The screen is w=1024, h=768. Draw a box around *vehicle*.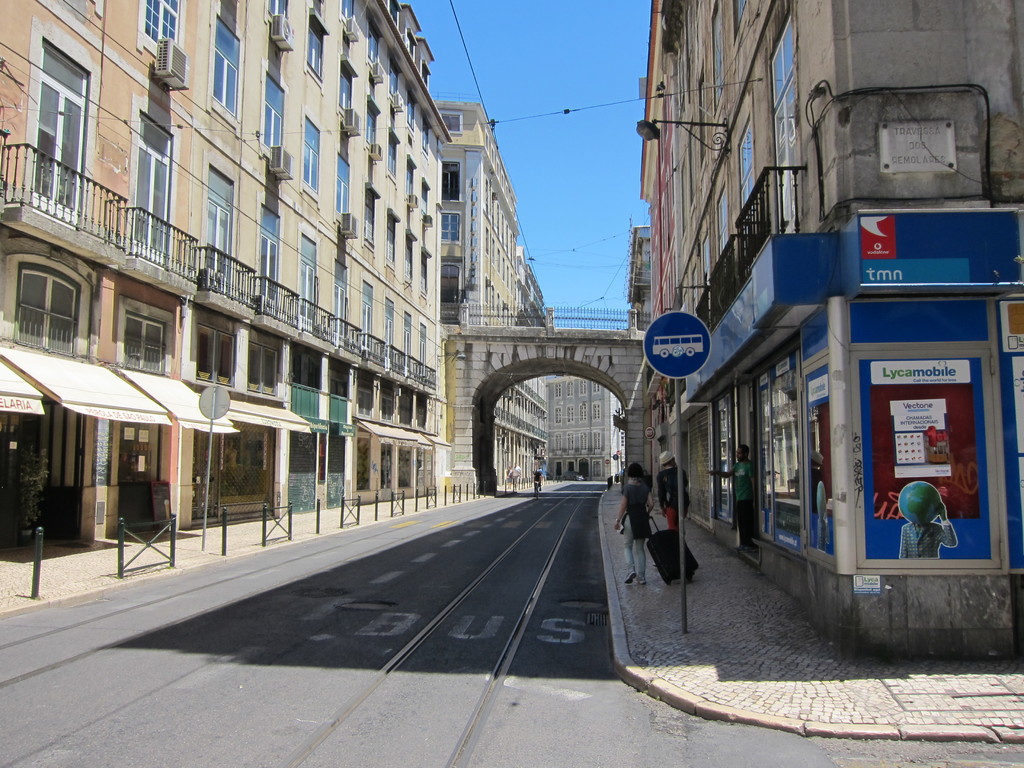
<box>559,469,582,481</box>.
